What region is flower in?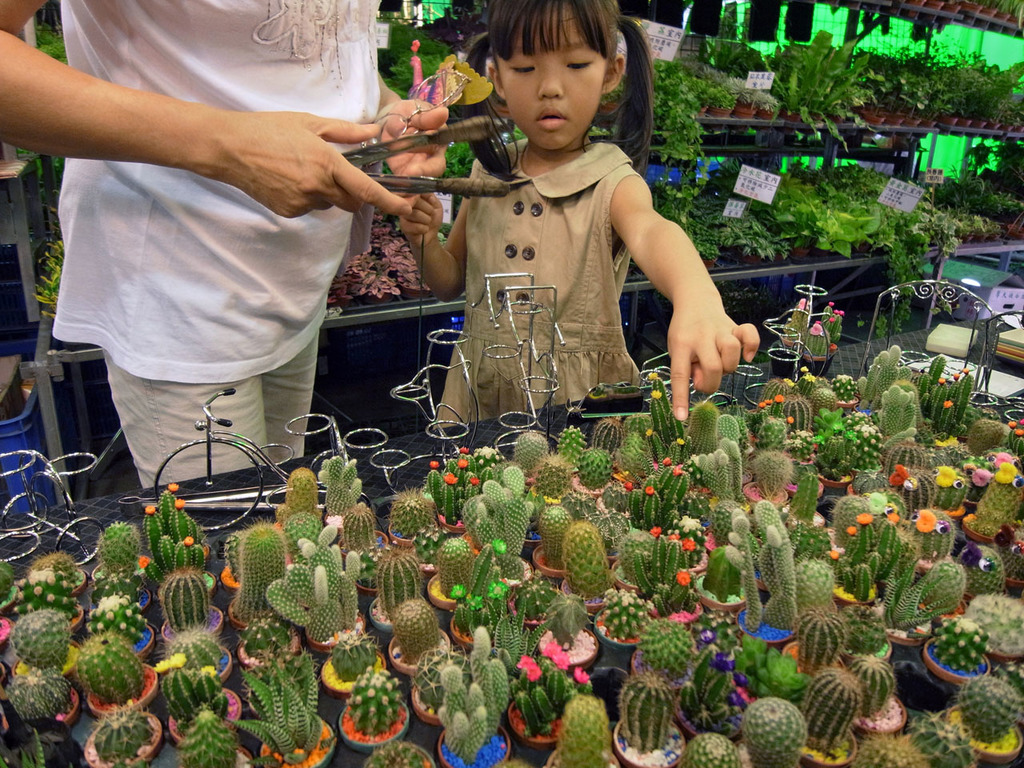
648 372 656 374.
